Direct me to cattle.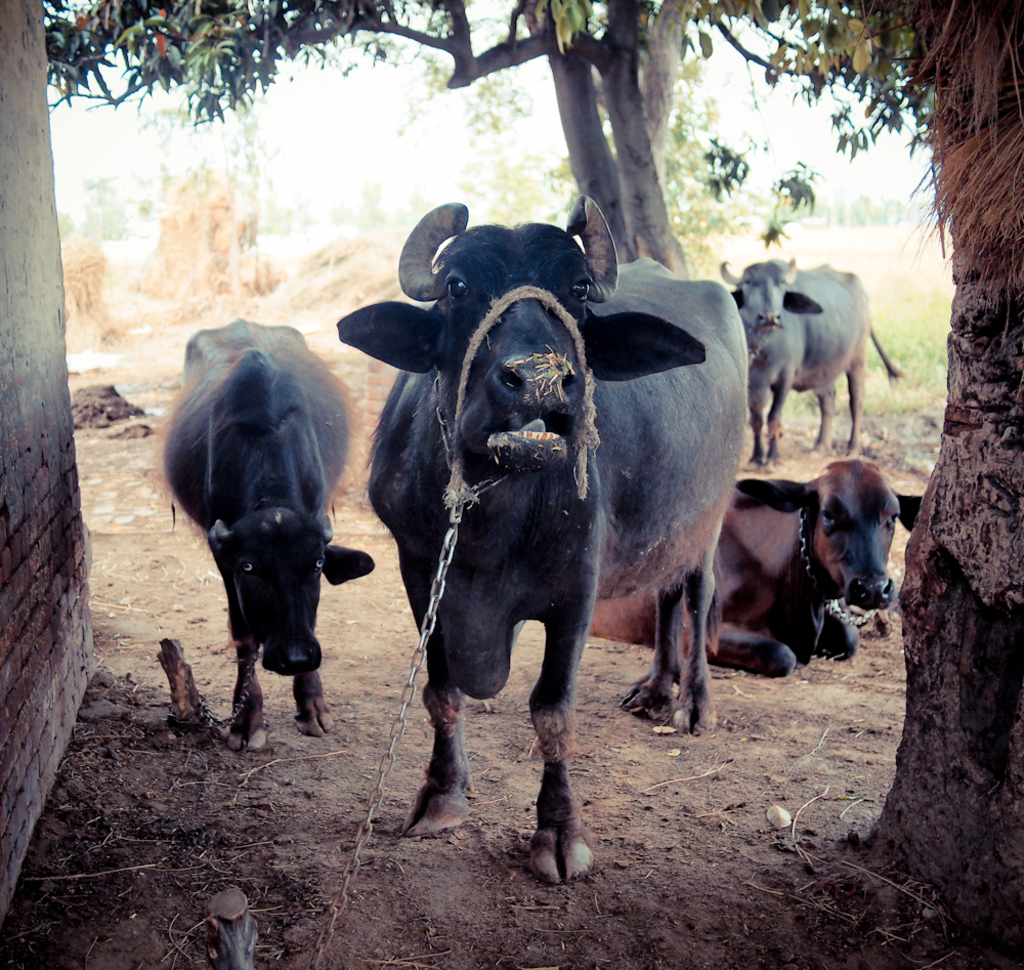
Direction: x1=331 y1=197 x2=748 y2=869.
